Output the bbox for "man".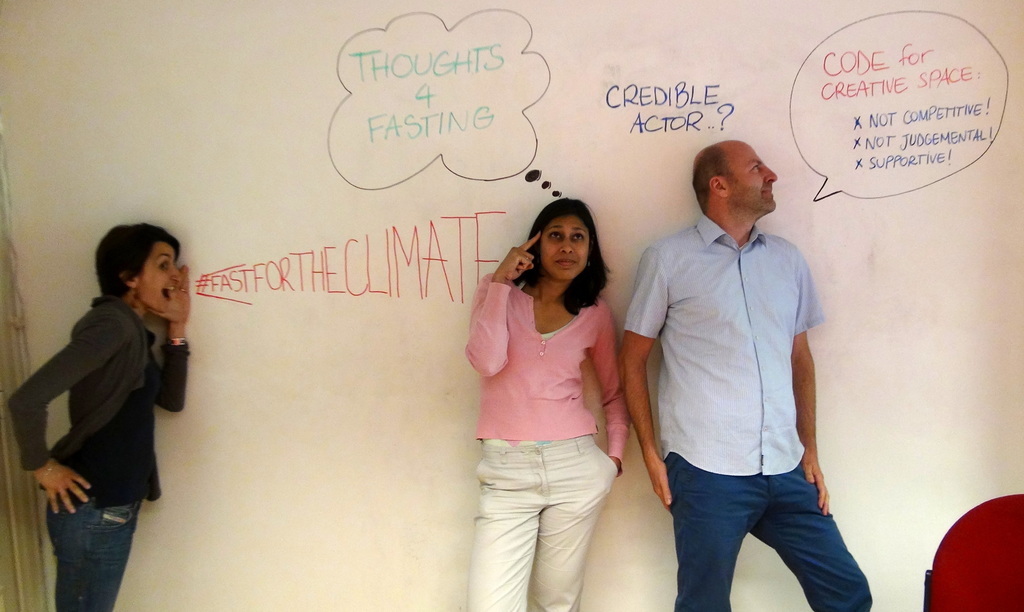
[610, 135, 876, 611].
